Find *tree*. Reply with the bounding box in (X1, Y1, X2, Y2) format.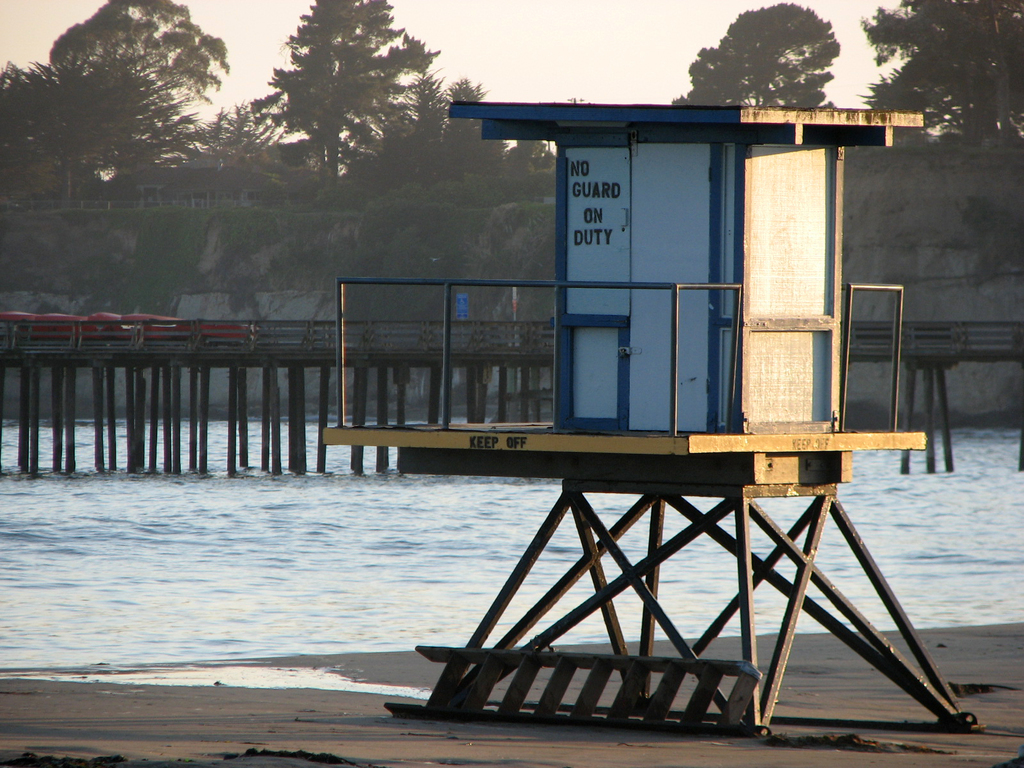
(866, 0, 1023, 134).
